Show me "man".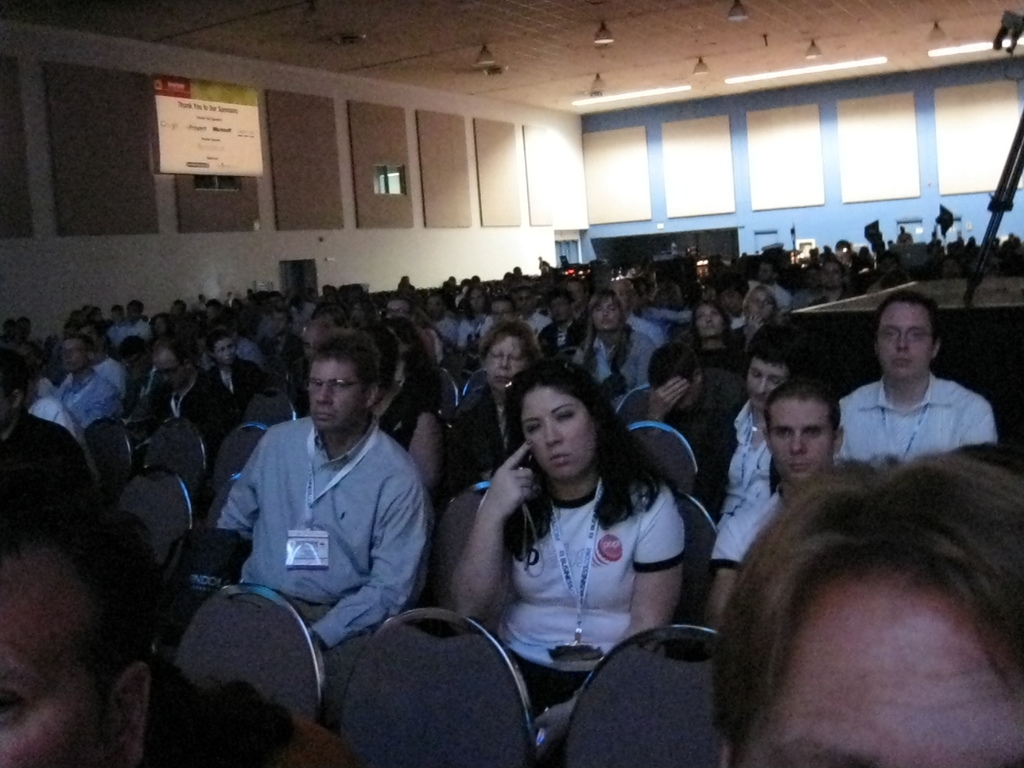
"man" is here: x1=833 y1=292 x2=991 y2=461.
